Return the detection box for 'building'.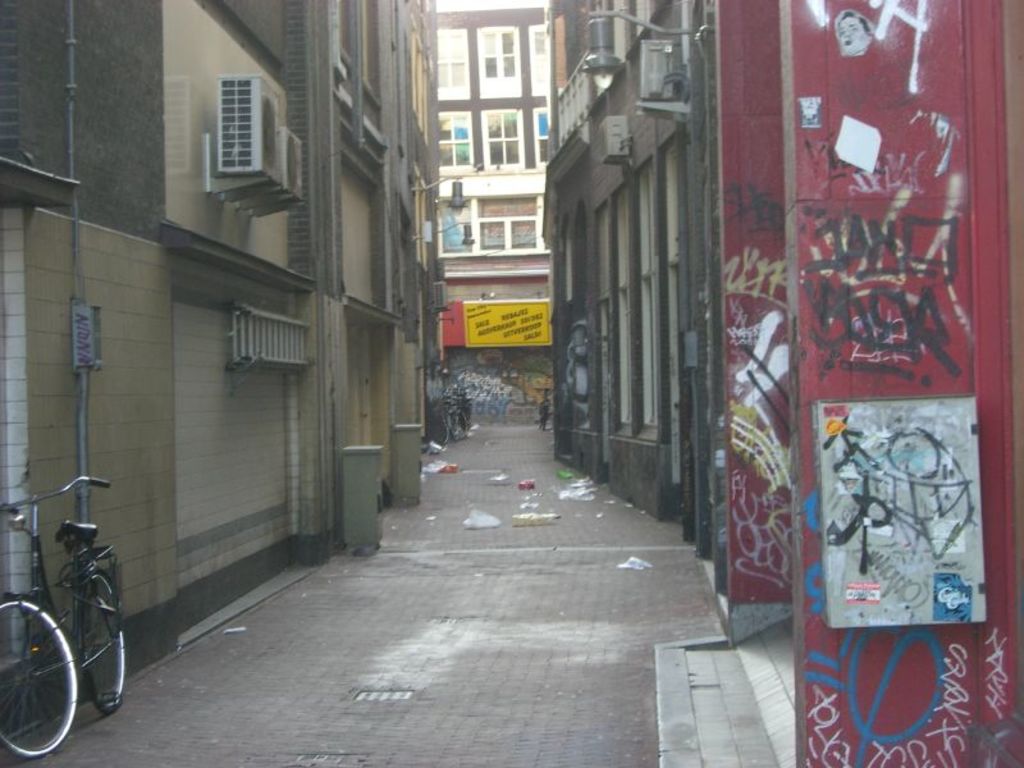
bbox=(0, 0, 442, 728).
